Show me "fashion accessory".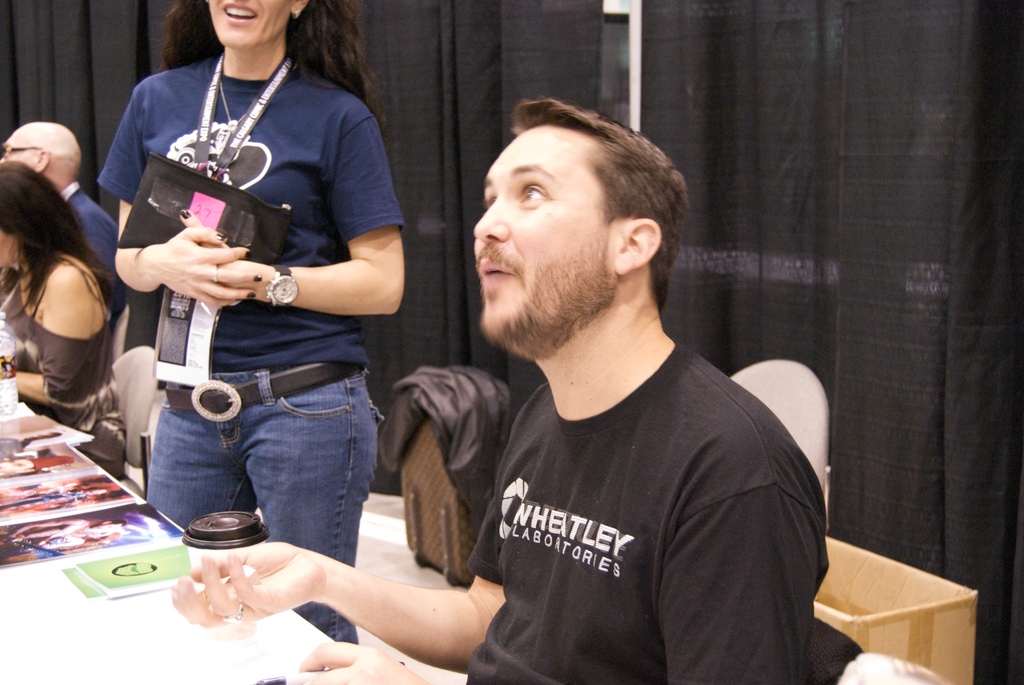
"fashion accessory" is here: [221,602,248,629].
